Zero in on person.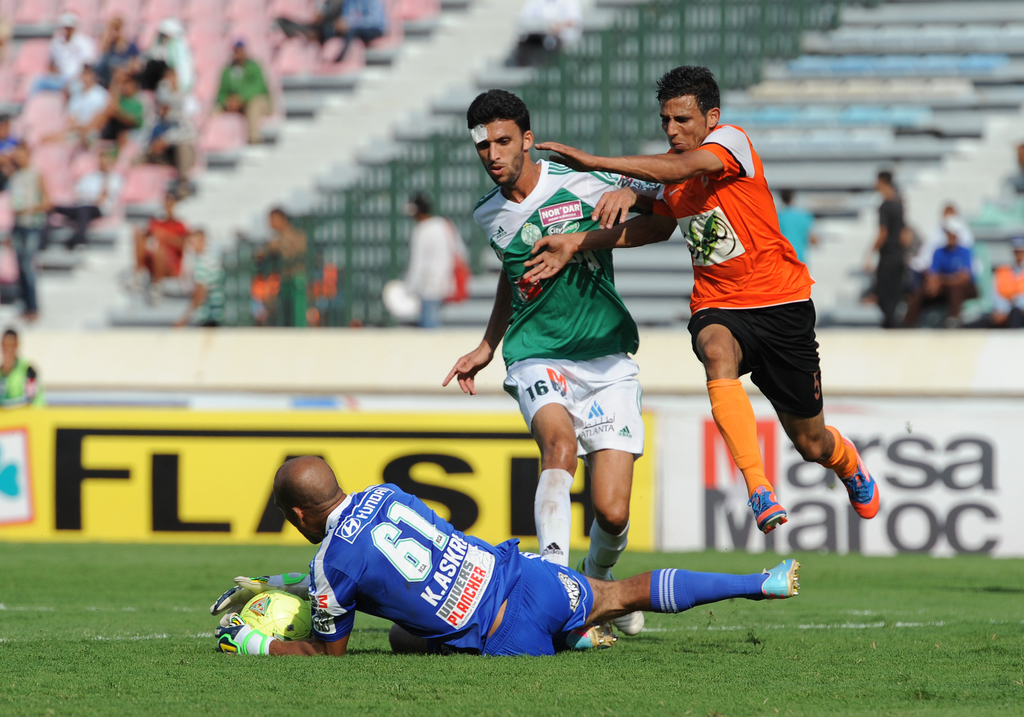
Zeroed in: bbox=[911, 219, 981, 326].
